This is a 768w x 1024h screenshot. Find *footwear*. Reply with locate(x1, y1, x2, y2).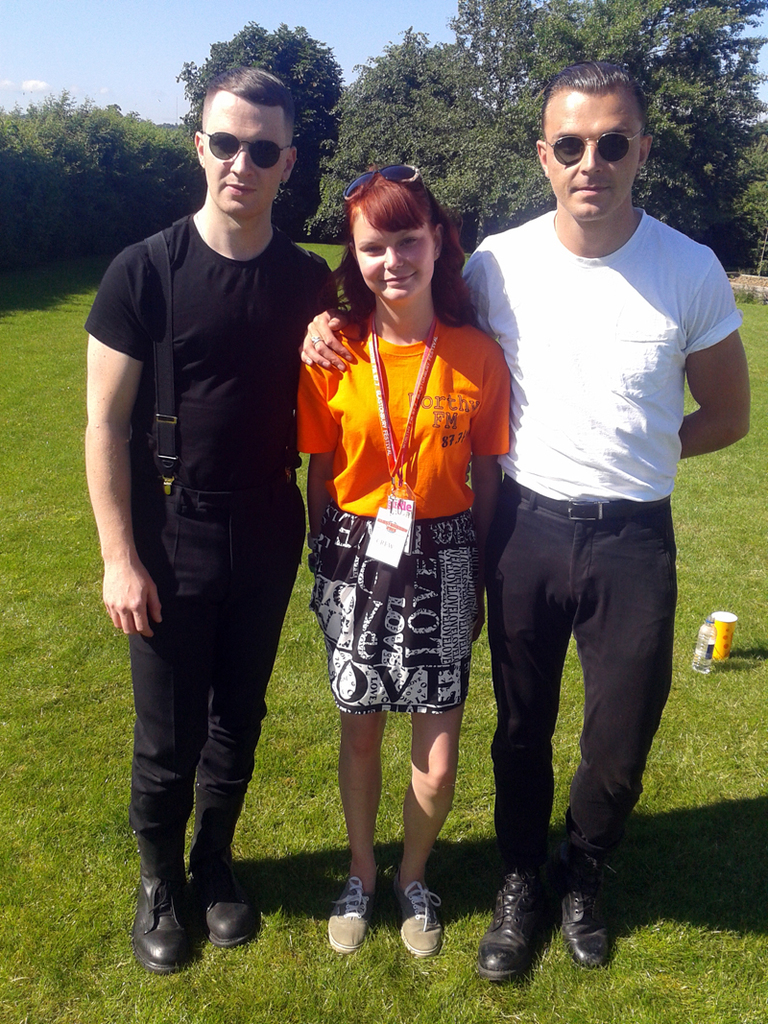
locate(401, 878, 437, 960).
